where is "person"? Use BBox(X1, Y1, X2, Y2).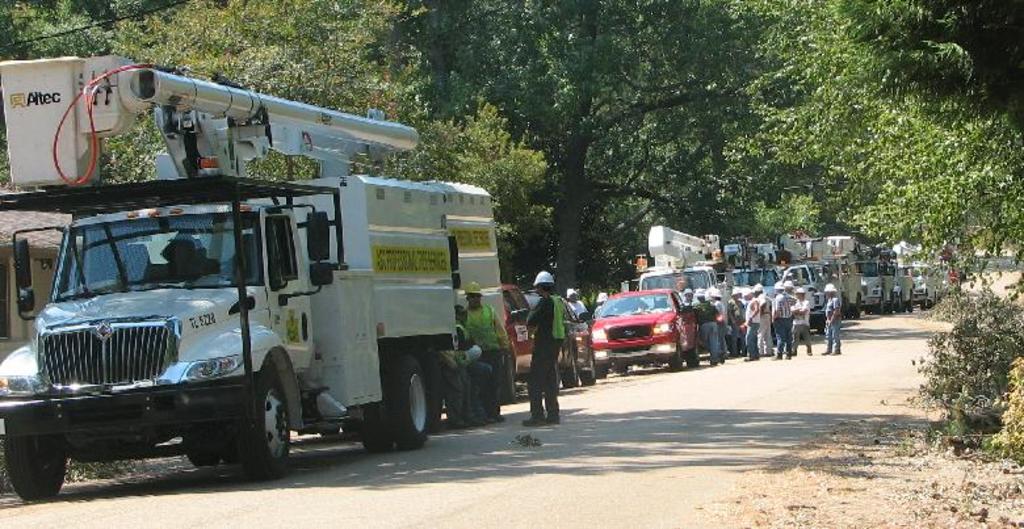
BBox(722, 285, 742, 350).
